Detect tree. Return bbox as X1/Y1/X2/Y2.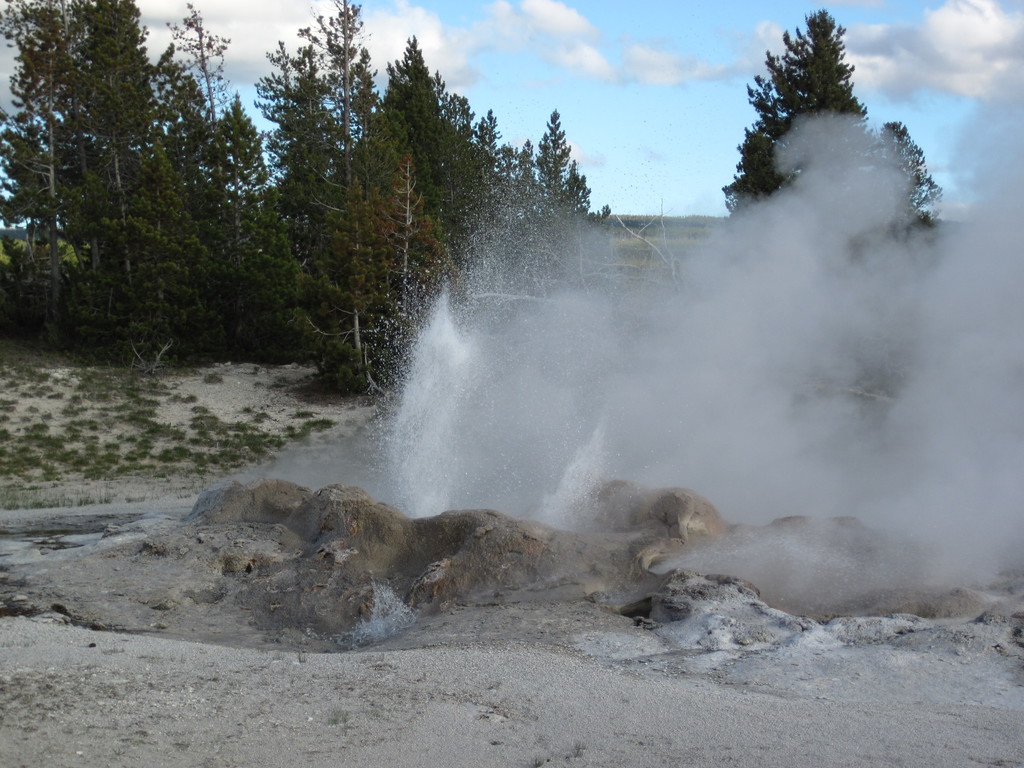
872/125/944/230.
